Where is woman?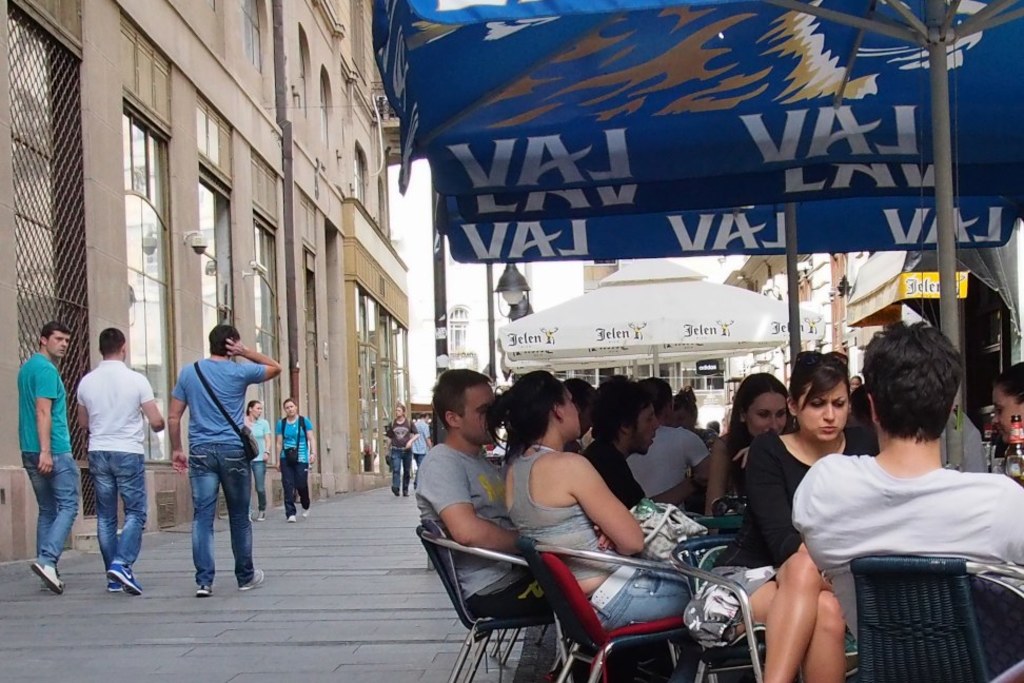
[705,369,797,516].
